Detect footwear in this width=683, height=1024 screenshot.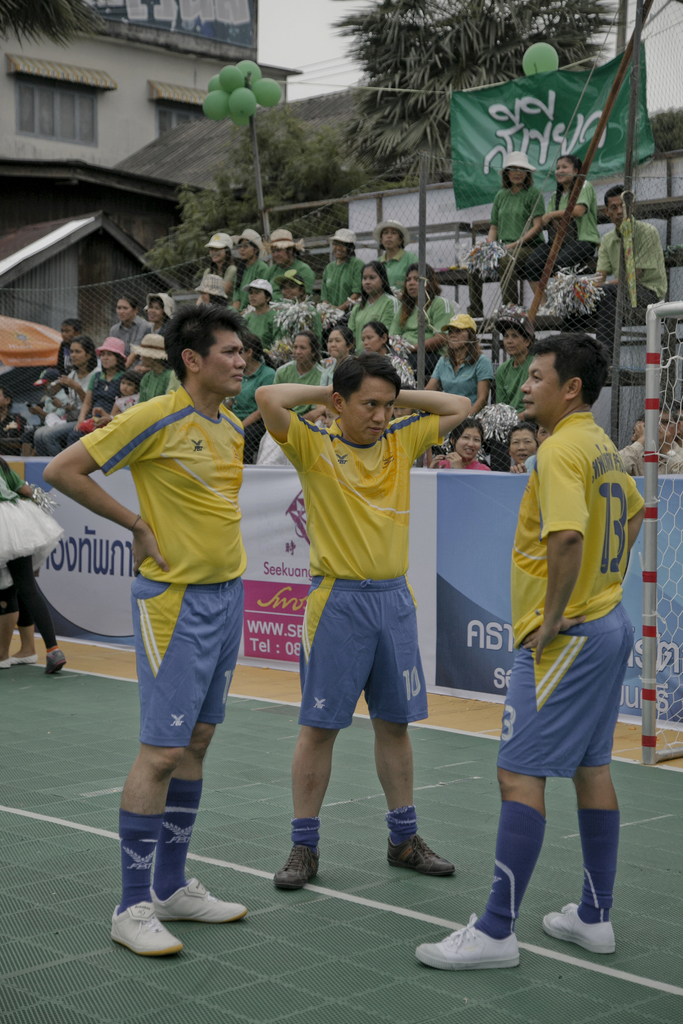
Detection: rect(0, 657, 12, 675).
